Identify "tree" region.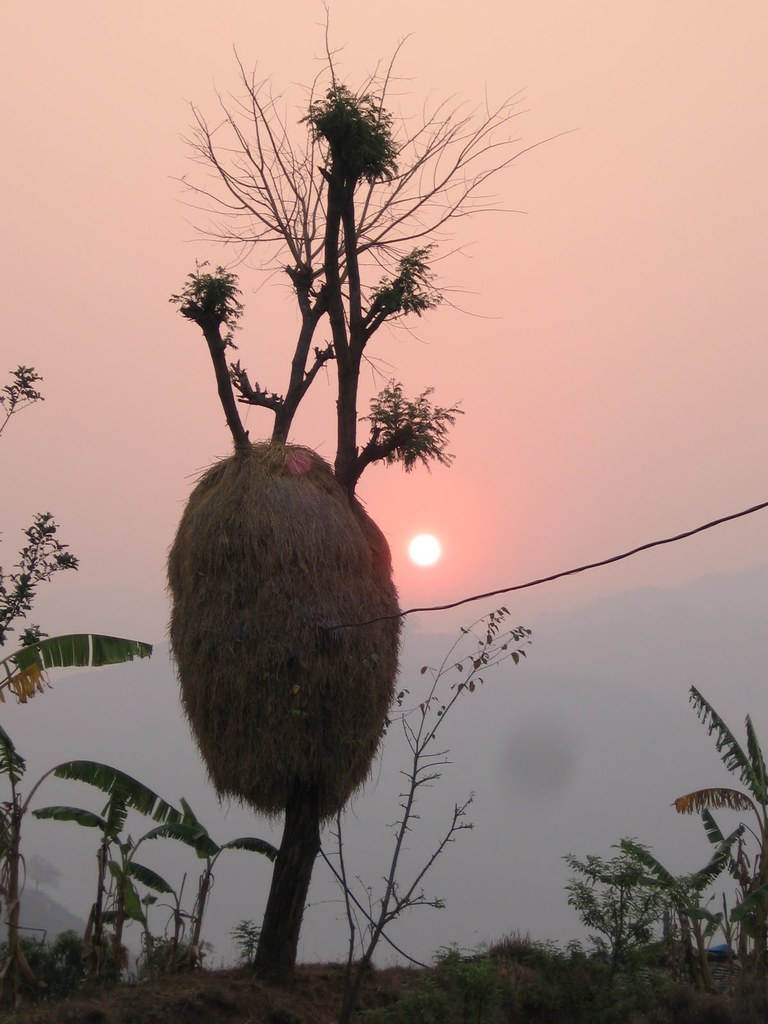
Region: {"left": 47, "top": 755, "right": 289, "bottom": 961}.
